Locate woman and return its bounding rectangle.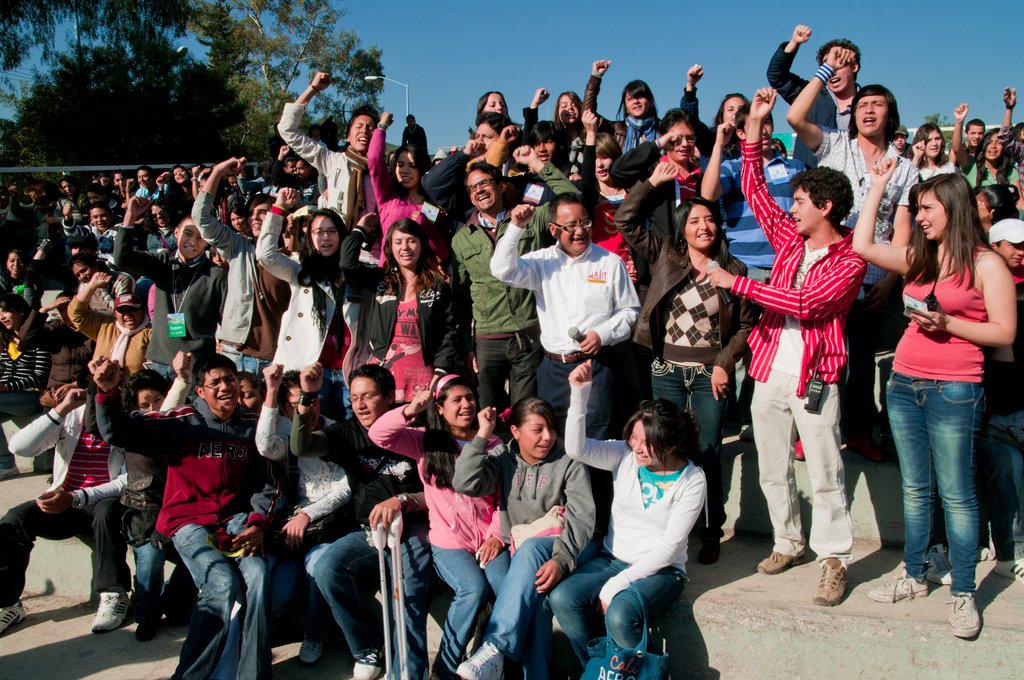
bbox(0, 244, 43, 303).
